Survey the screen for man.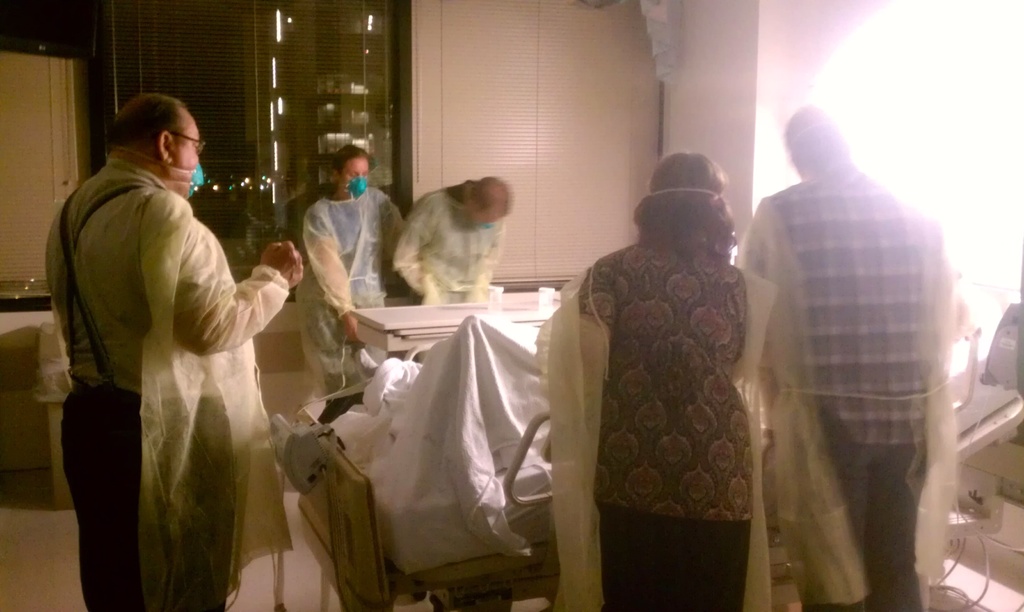
Survey found: bbox=[53, 72, 296, 611].
